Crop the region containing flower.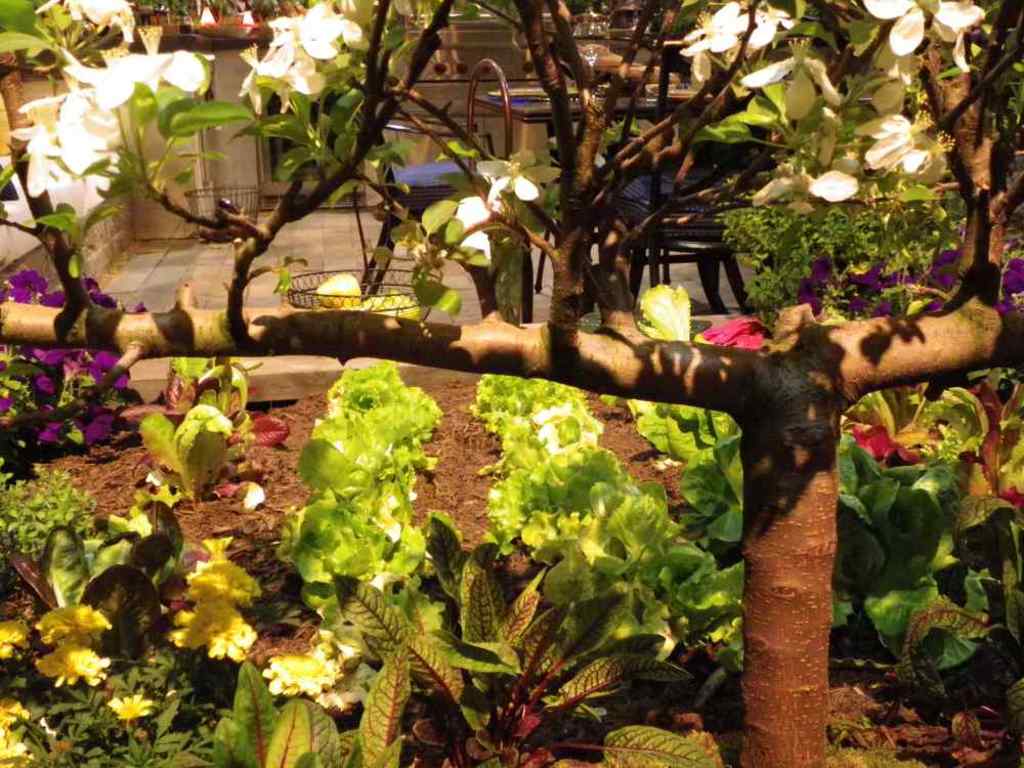
Crop region: BBox(105, 692, 146, 722).
